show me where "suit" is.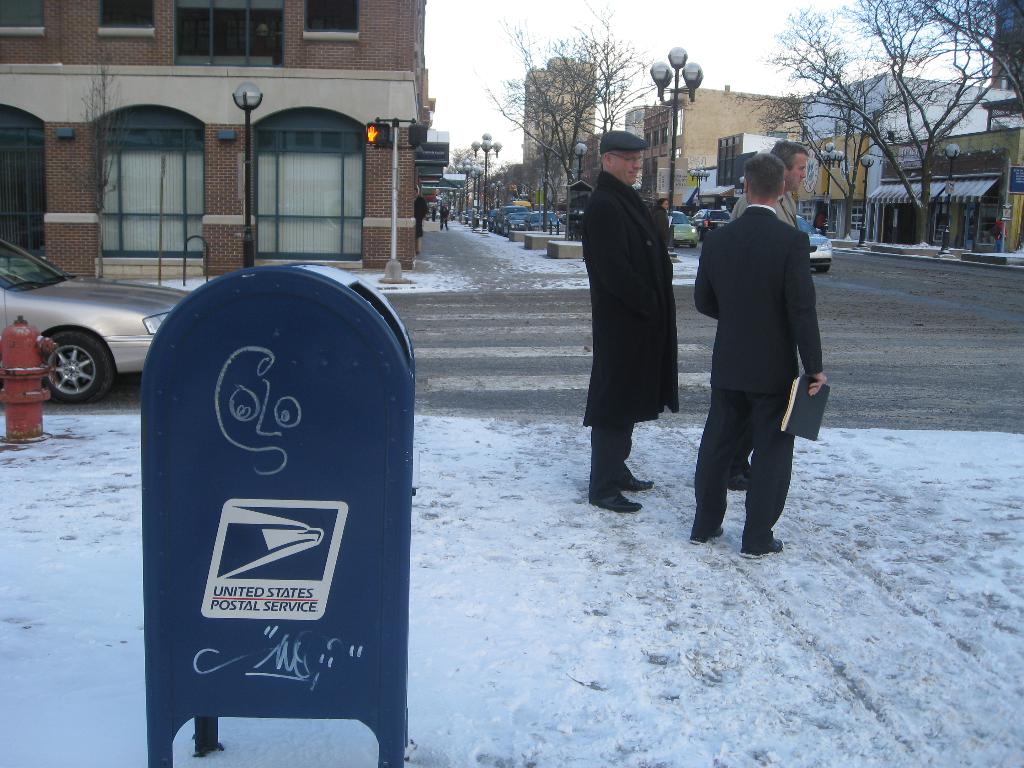
"suit" is at l=731, t=189, r=805, b=464.
